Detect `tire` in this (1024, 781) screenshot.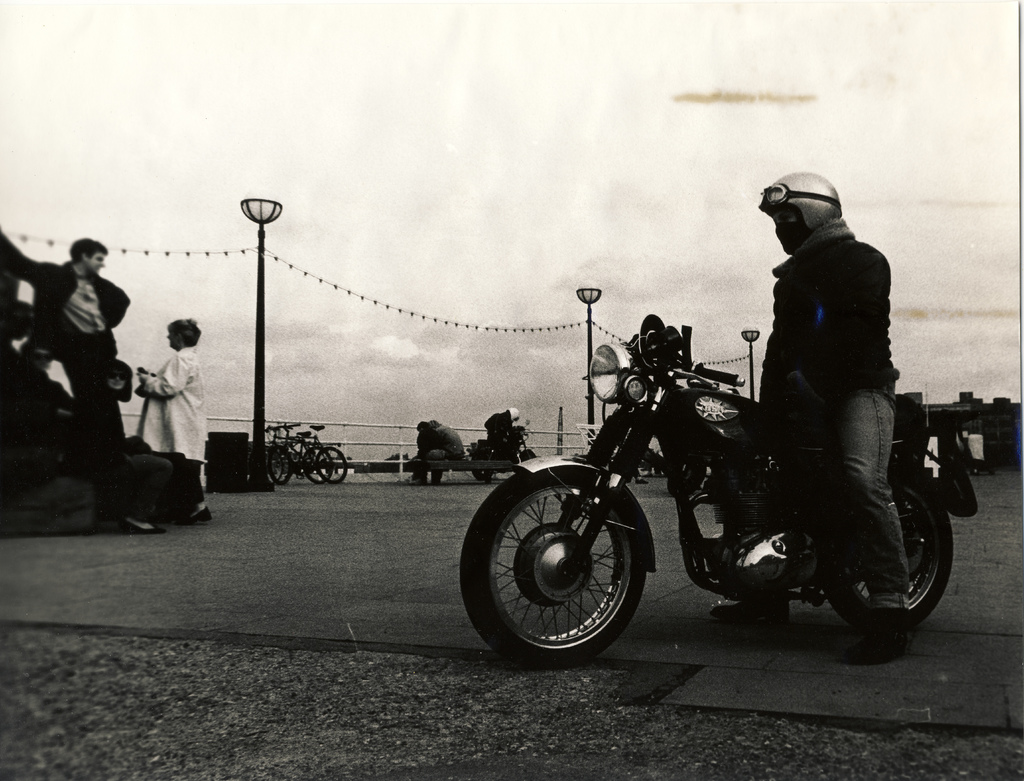
Detection: [x1=268, y1=446, x2=292, y2=483].
